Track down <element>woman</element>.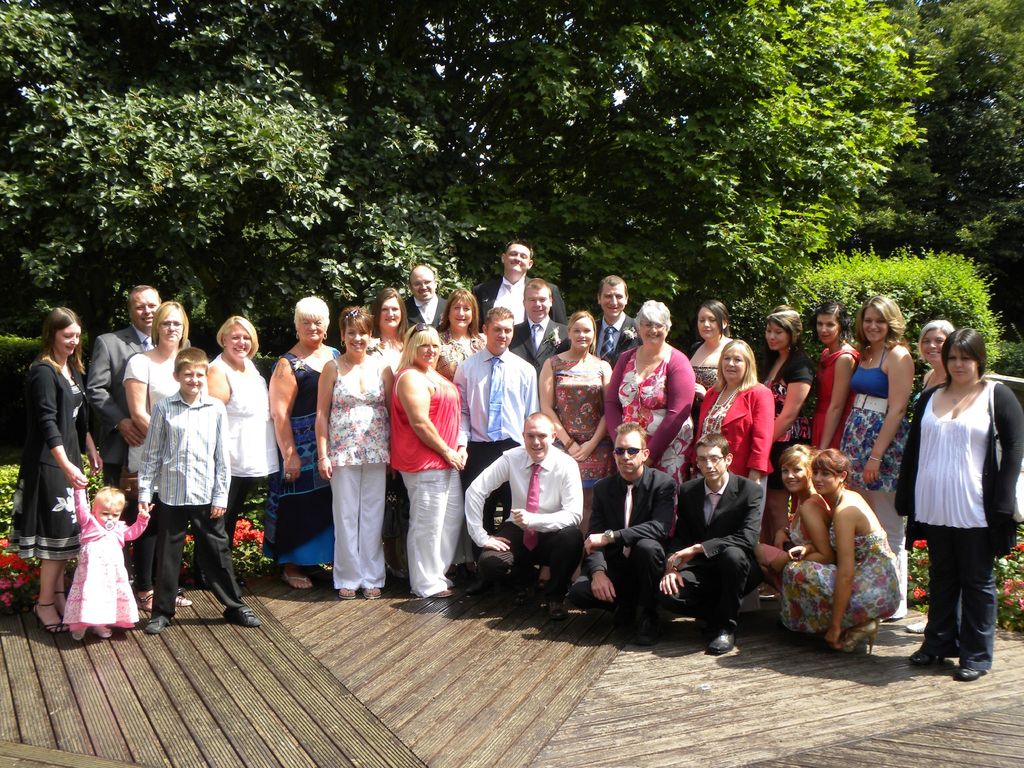
Tracked to {"left": 678, "top": 301, "right": 737, "bottom": 424}.
